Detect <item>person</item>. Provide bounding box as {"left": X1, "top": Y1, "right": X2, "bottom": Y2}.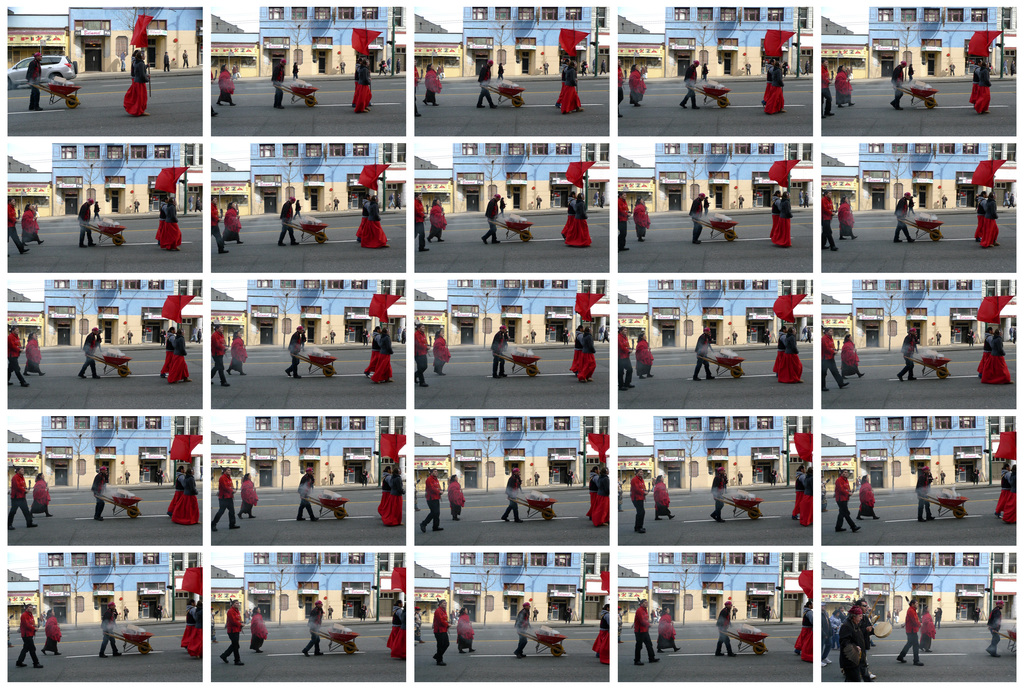
{"left": 529, "top": 324, "right": 538, "bottom": 348}.
